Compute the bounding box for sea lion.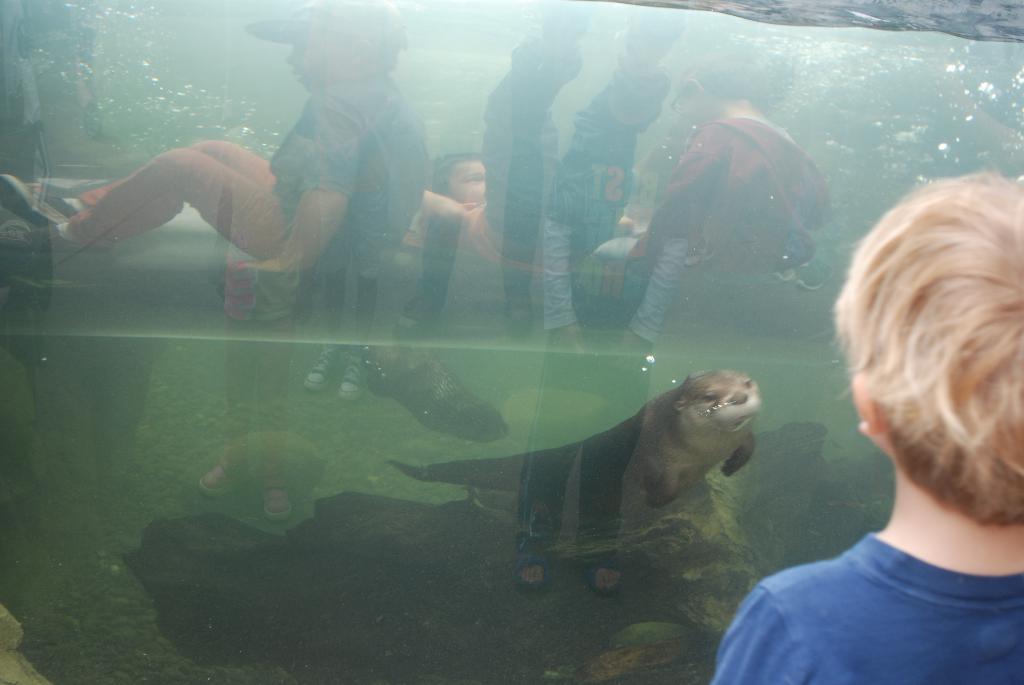
384, 368, 761, 536.
